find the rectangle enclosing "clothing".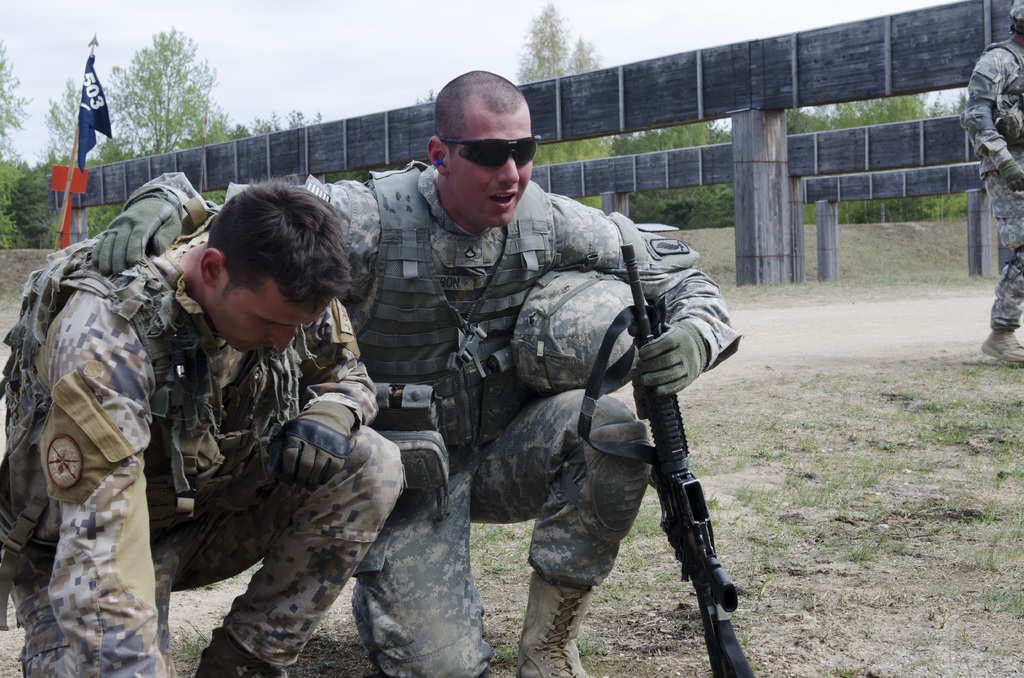
crop(44, 189, 317, 669).
